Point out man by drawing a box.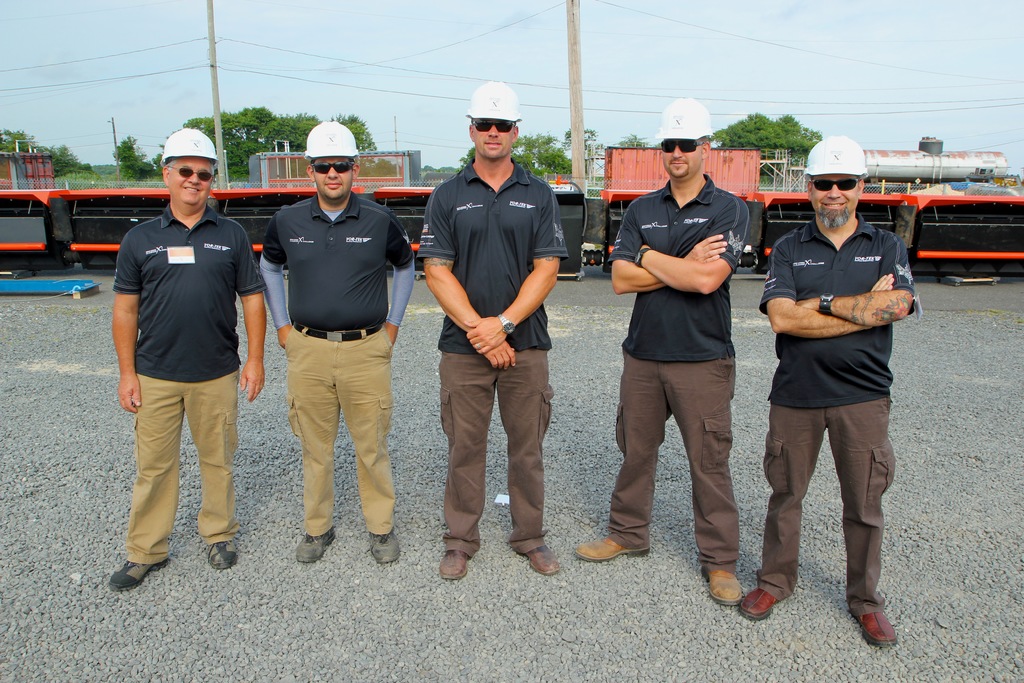
<region>111, 128, 265, 590</region>.
